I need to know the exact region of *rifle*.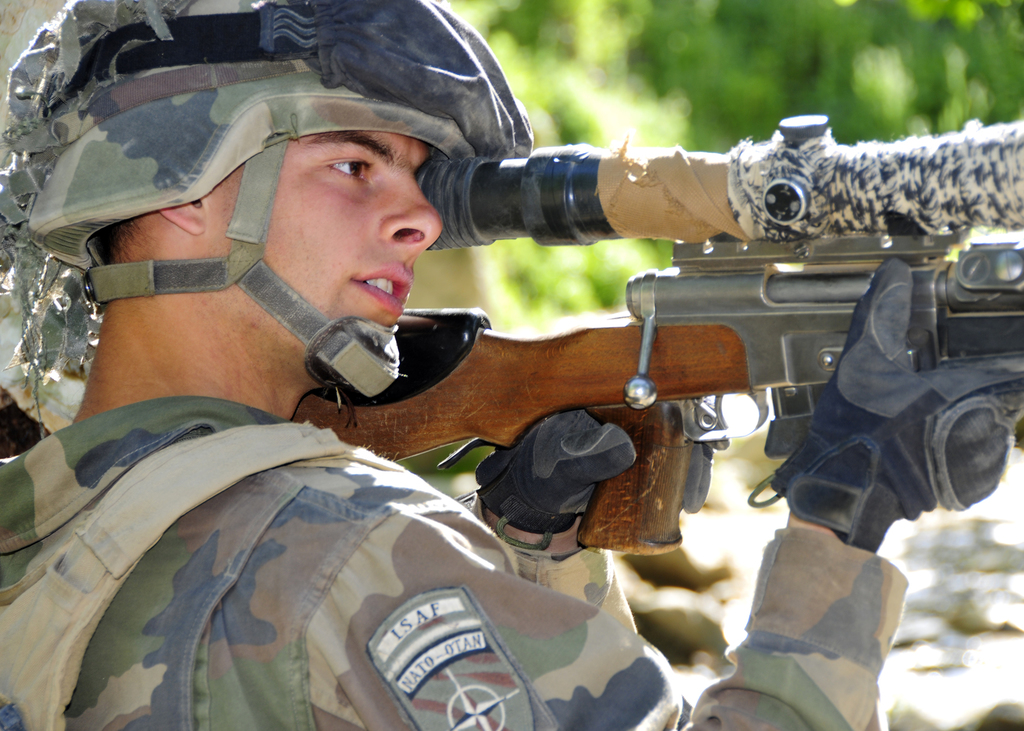
Region: 293, 111, 1023, 558.
